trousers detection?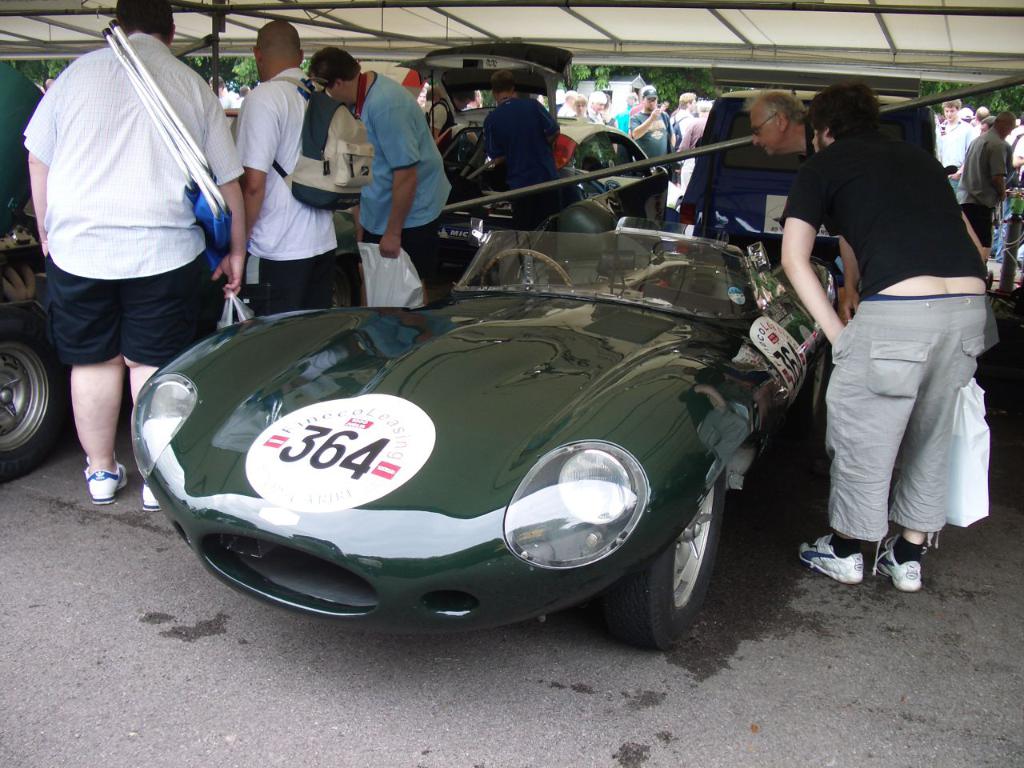
bbox(257, 250, 337, 315)
